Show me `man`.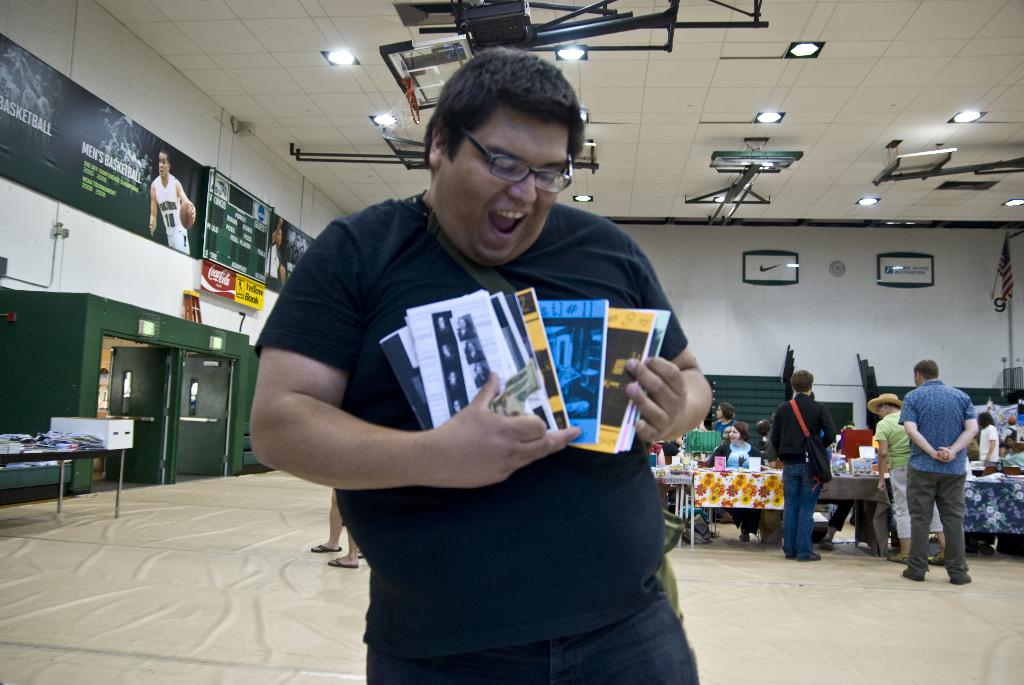
`man` is here: detection(140, 148, 198, 256).
